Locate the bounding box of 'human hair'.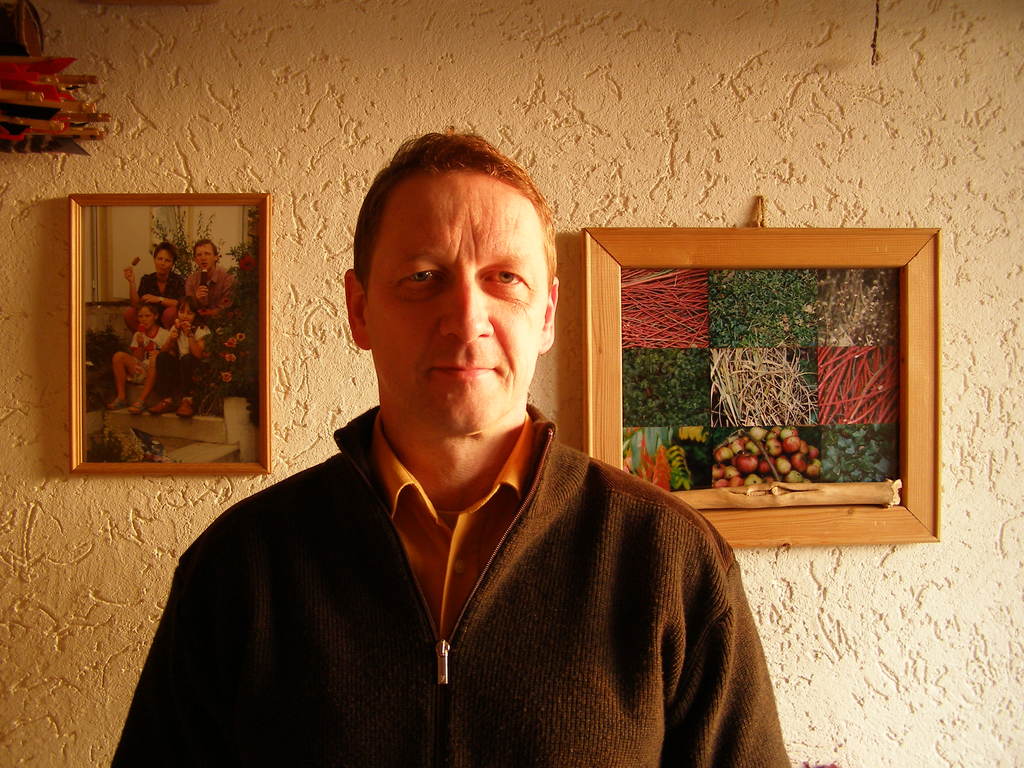
Bounding box: 151/241/180/266.
